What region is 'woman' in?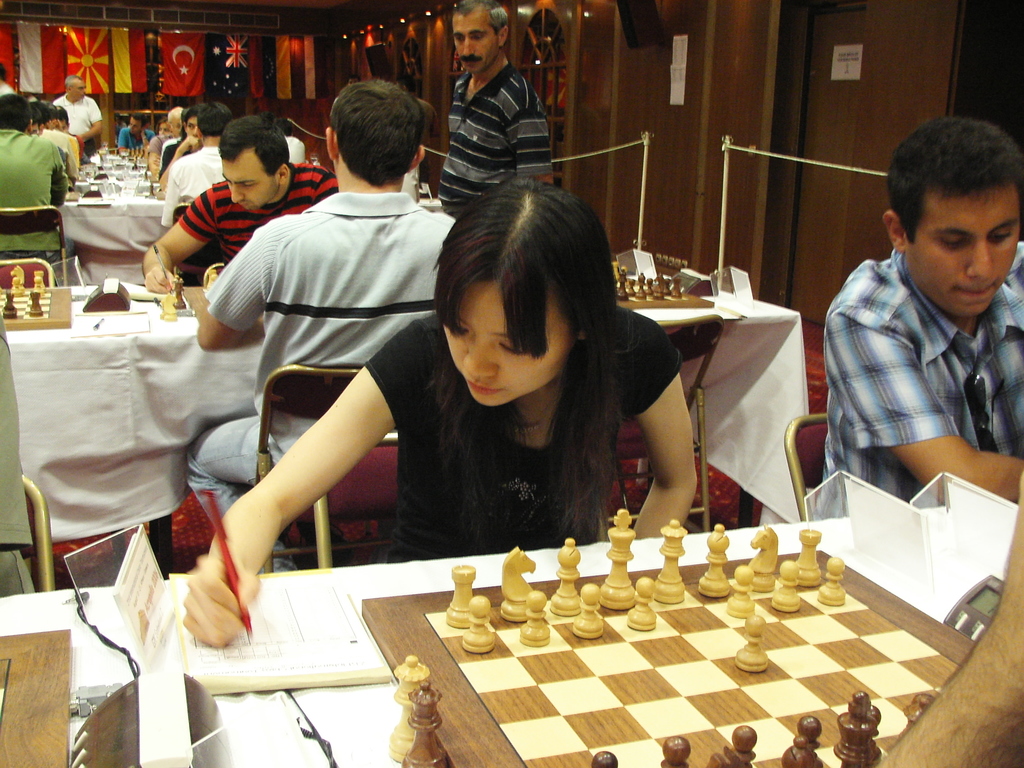
(left=236, top=167, right=638, bottom=596).
